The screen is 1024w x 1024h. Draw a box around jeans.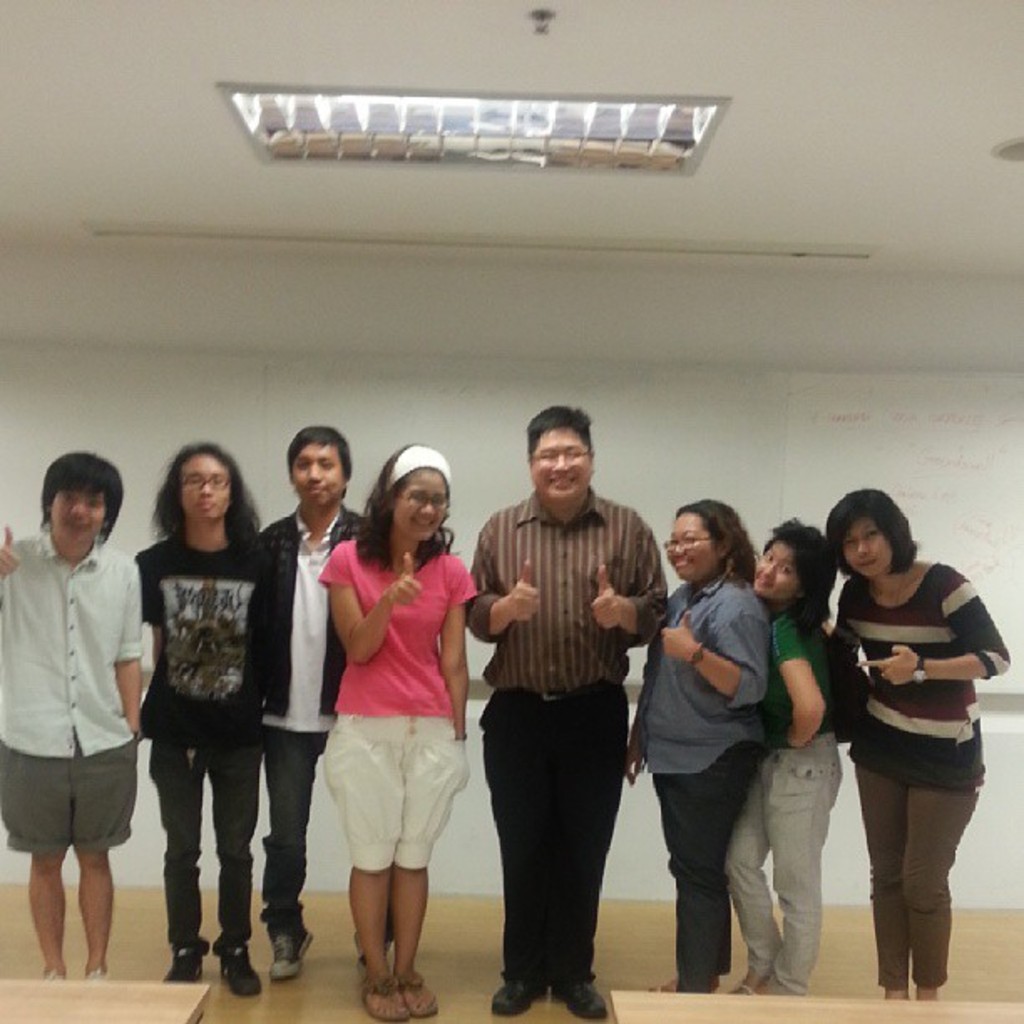
<box>649,741,768,980</box>.
